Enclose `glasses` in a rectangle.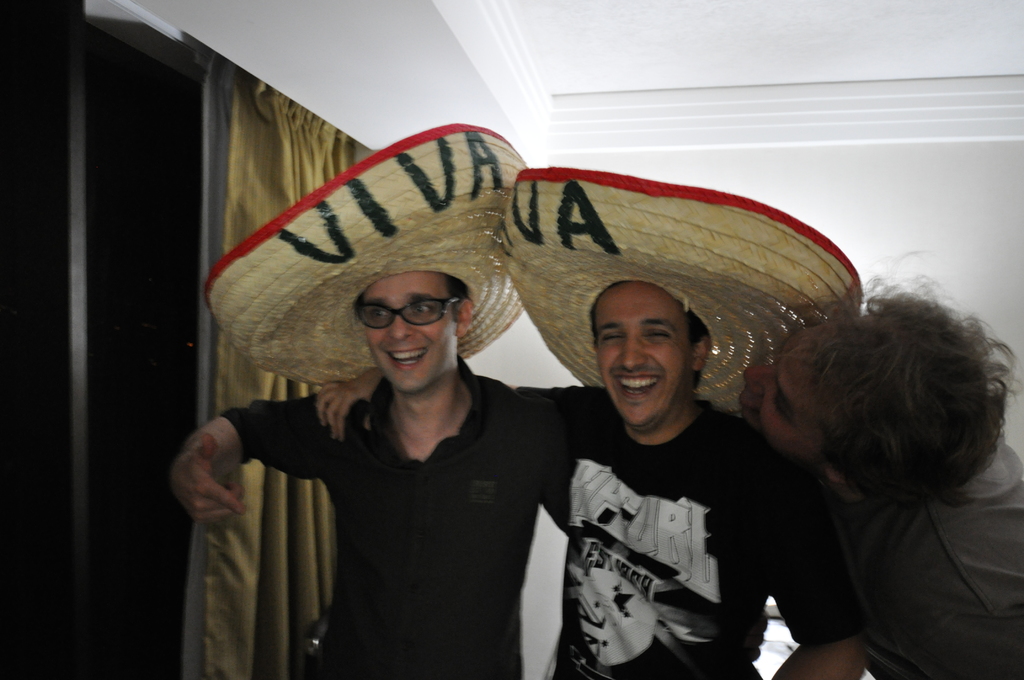
bbox(353, 295, 457, 330).
